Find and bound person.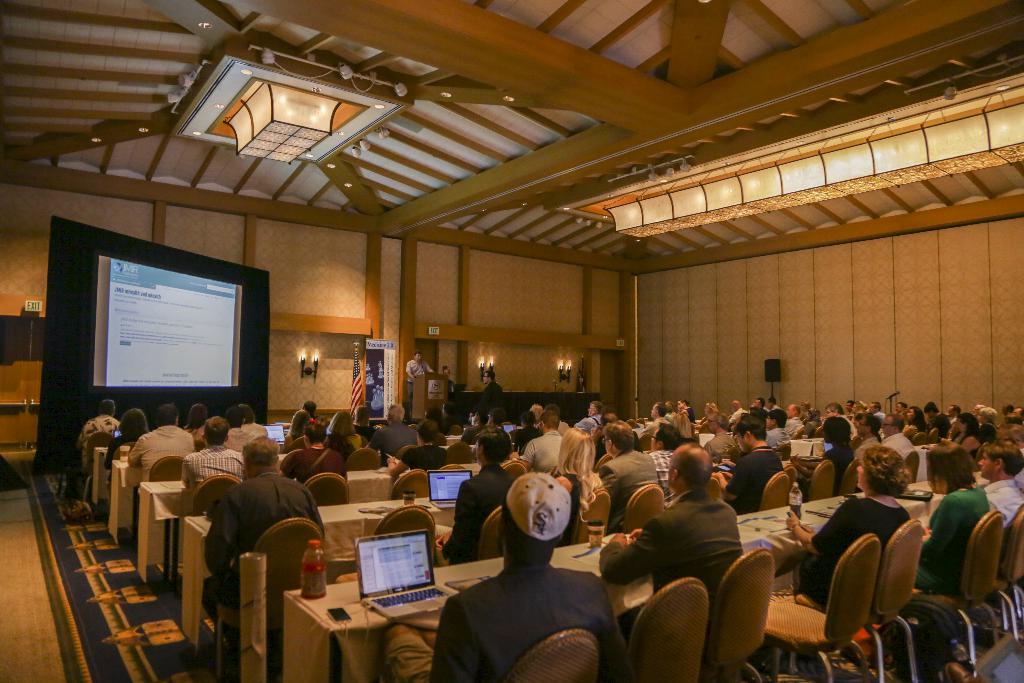
Bound: 467:366:503:398.
